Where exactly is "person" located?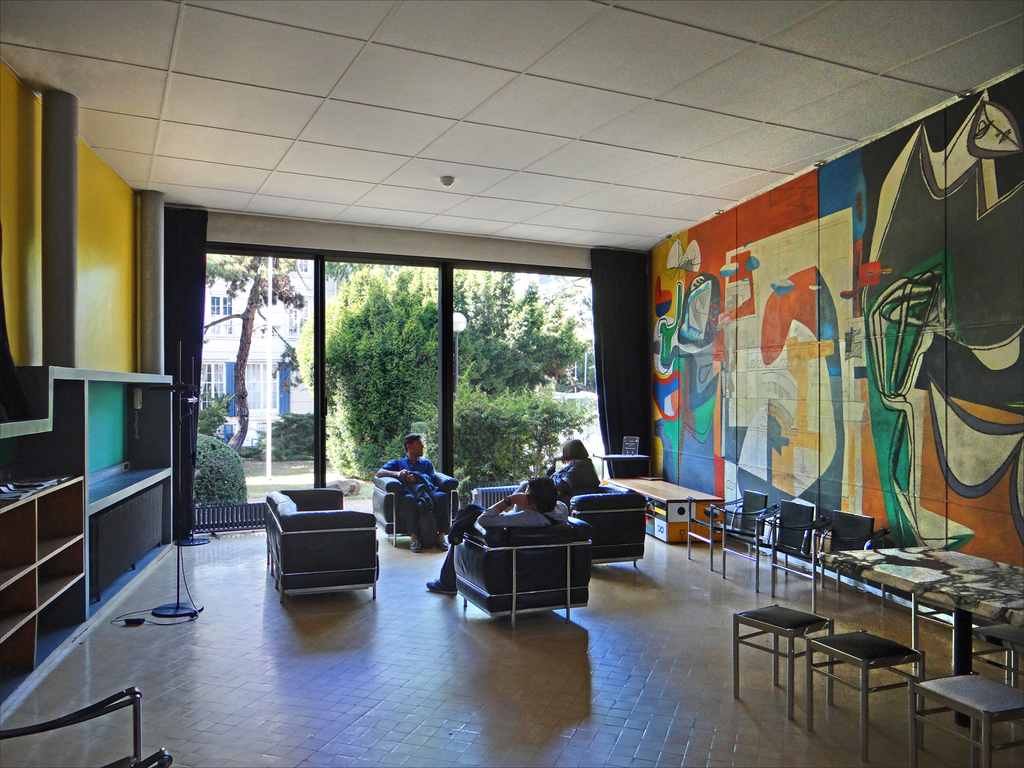
Its bounding box is (x1=537, y1=433, x2=605, y2=517).
